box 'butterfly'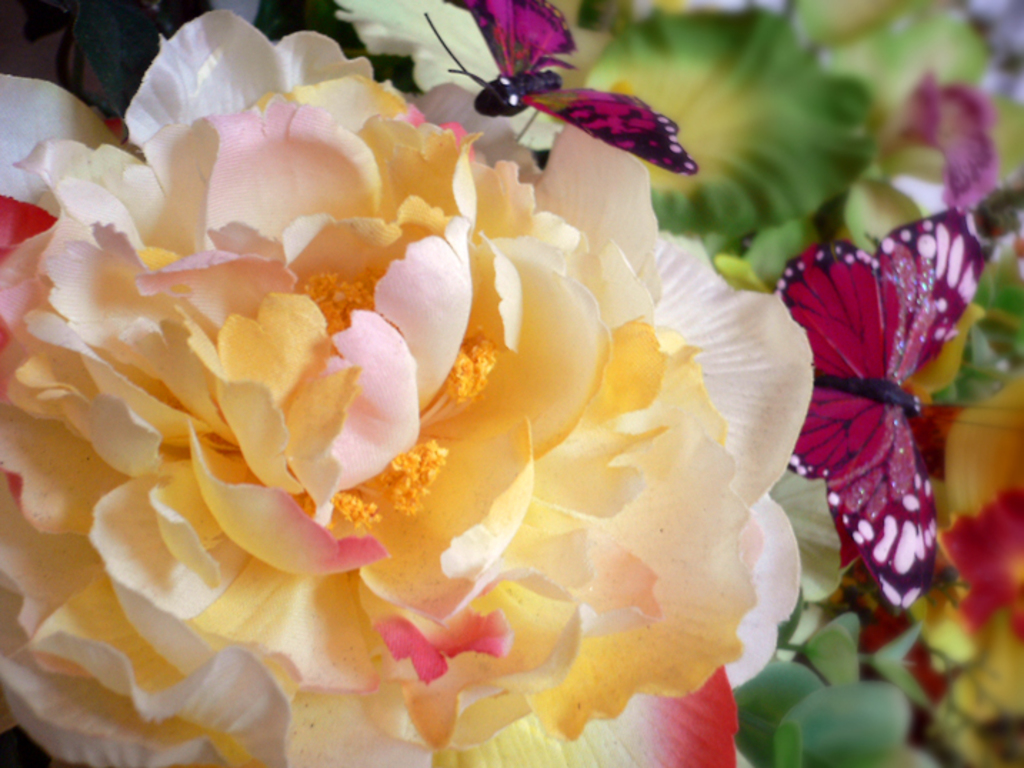
[748,173,975,631]
